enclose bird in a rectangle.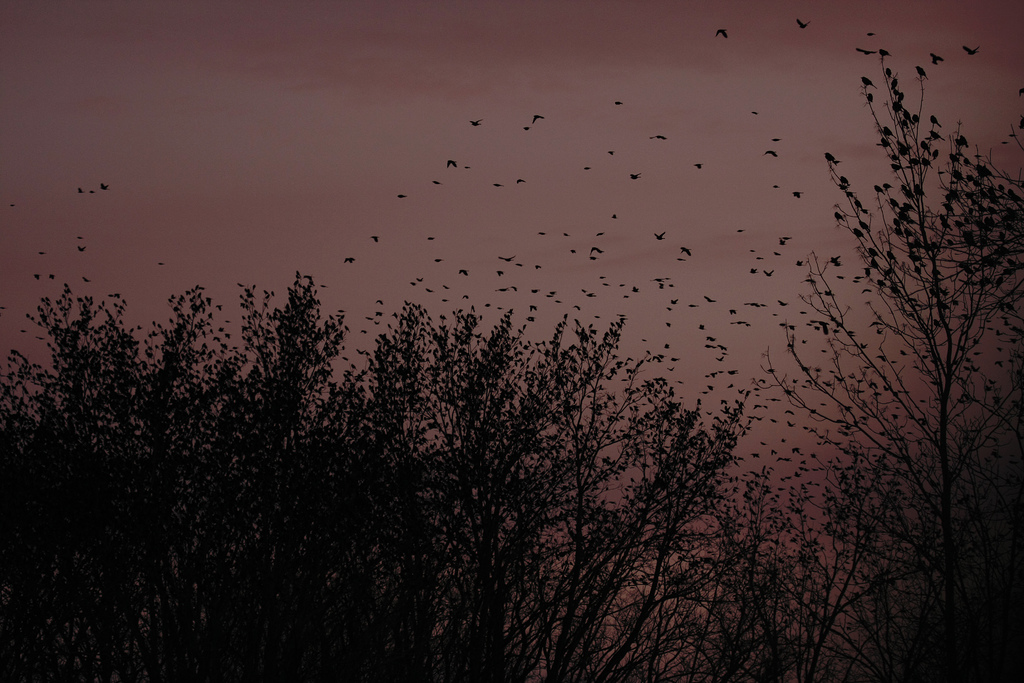
box(588, 244, 604, 253).
